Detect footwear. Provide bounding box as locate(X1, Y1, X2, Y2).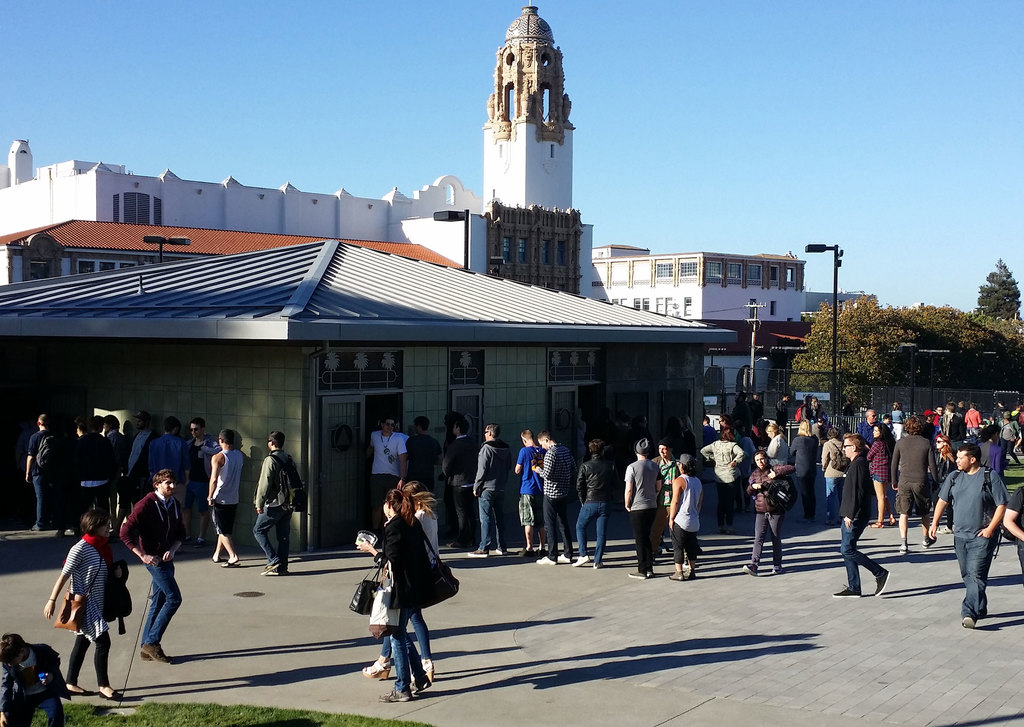
locate(572, 553, 594, 566).
